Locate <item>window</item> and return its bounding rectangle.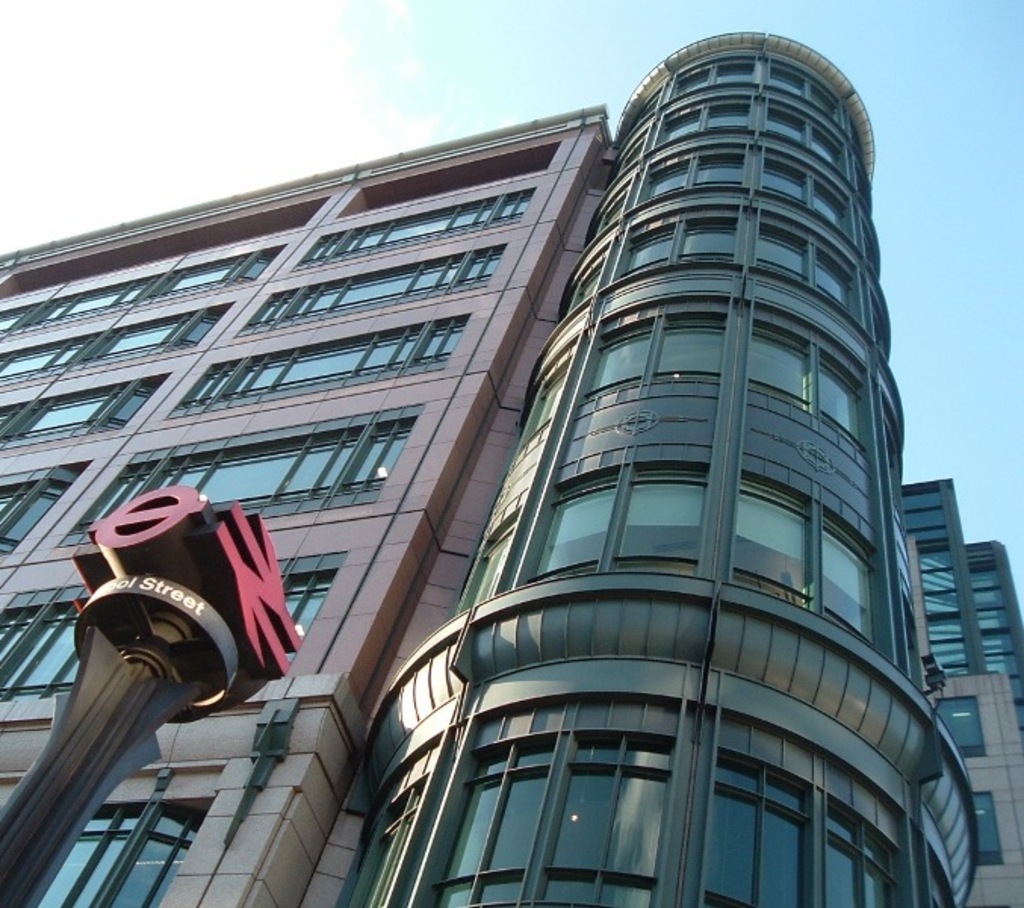
666 68 709 101.
